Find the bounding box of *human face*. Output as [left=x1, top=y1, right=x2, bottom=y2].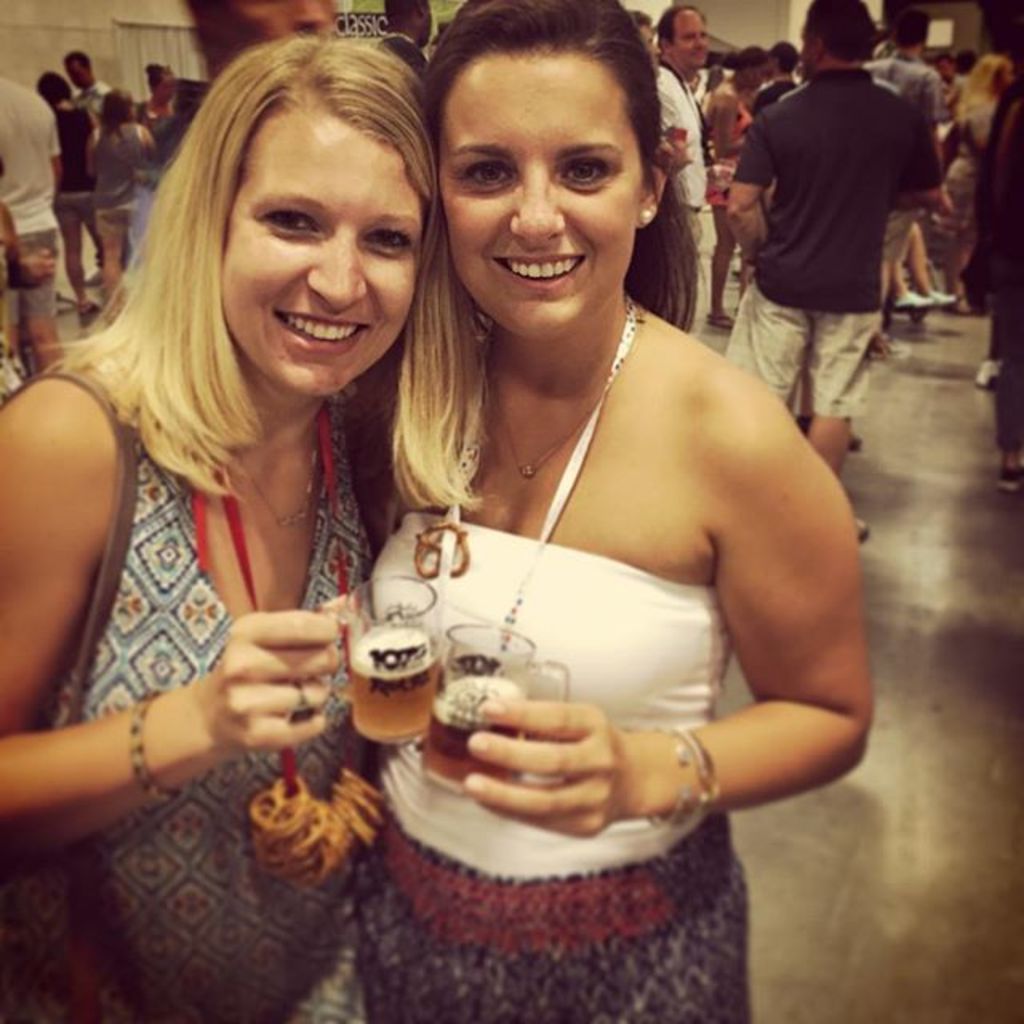
[left=434, top=61, right=640, bottom=338].
